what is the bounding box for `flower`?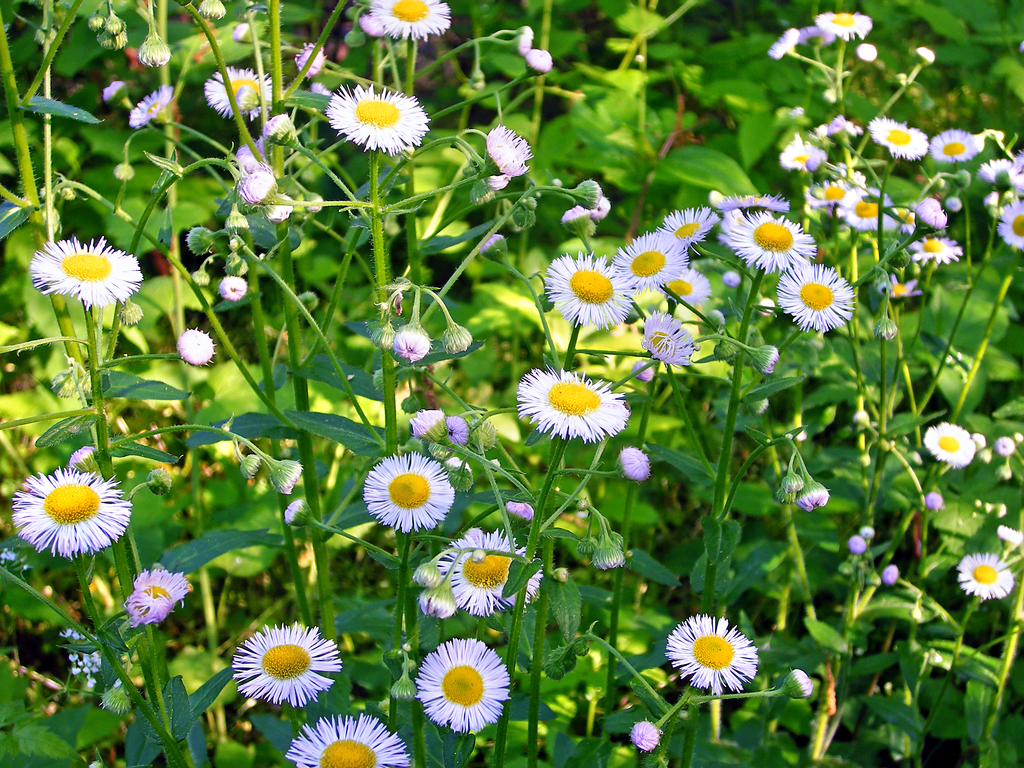
{"x1": 773, "y1": 262, "x2": 852, "y2": 333}.
